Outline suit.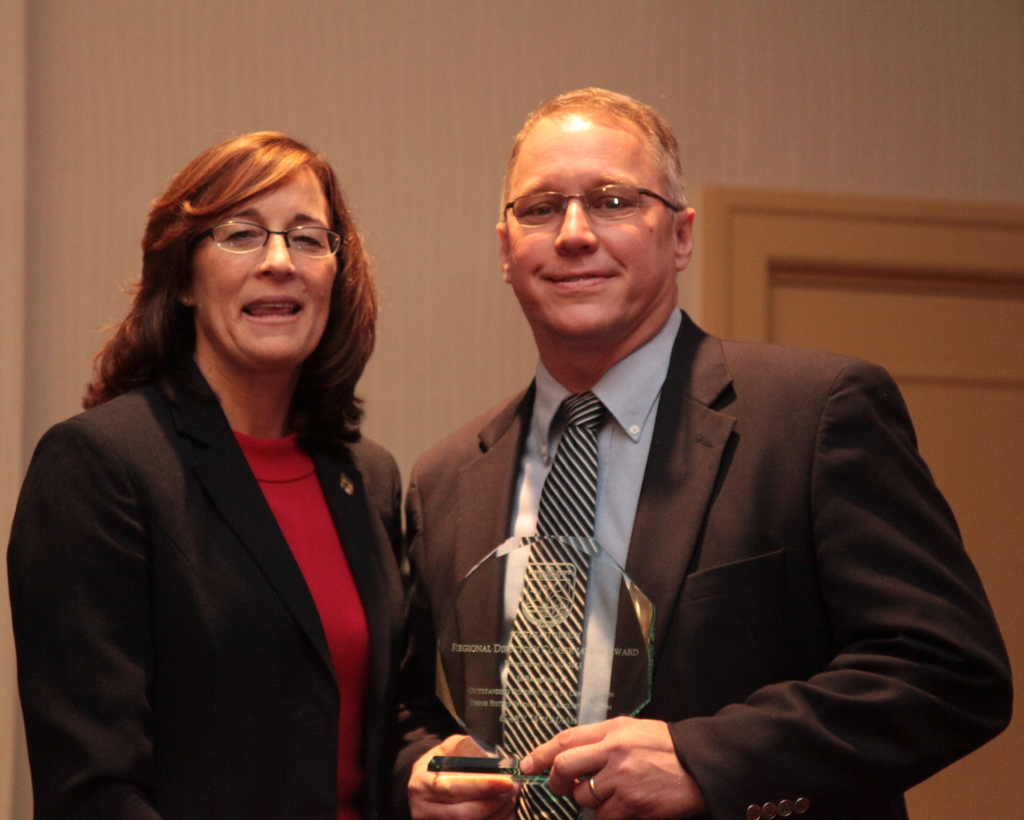
Outline: bbox(374, 221, 992, 808).
